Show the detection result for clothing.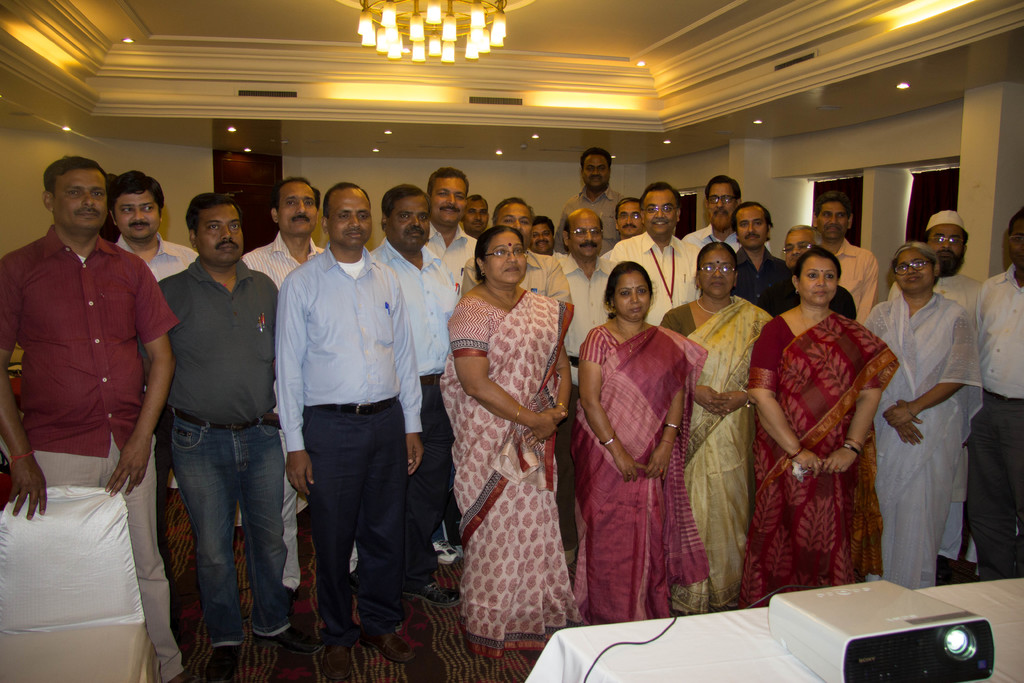
<box>772,281,858,322</box>.
